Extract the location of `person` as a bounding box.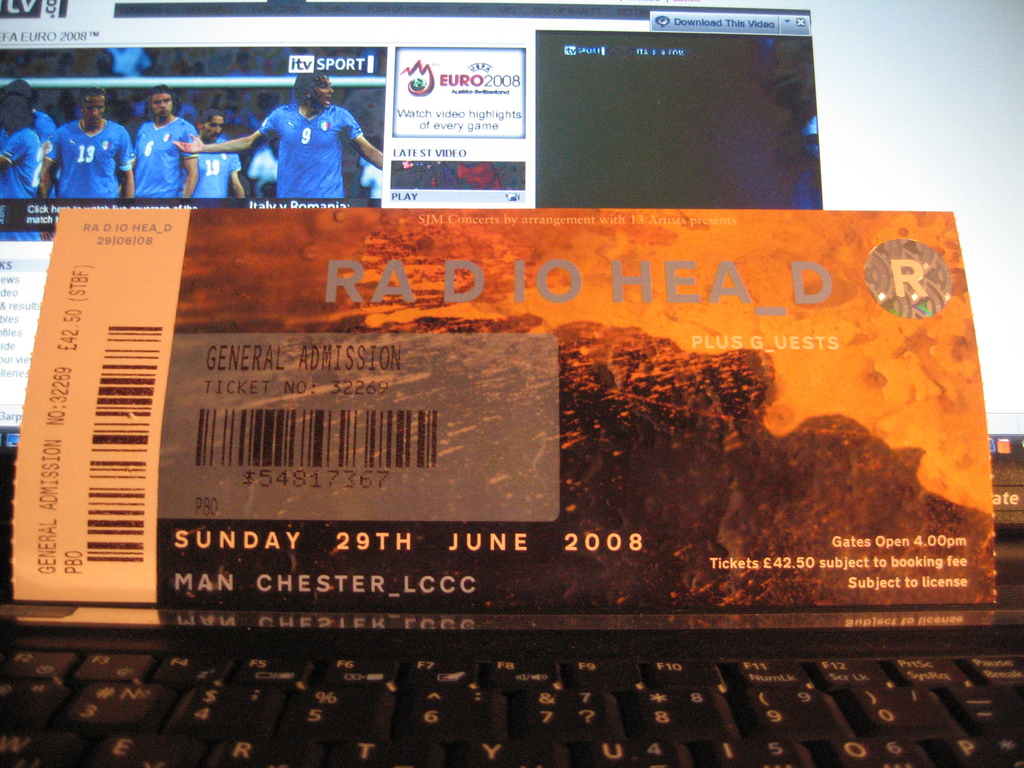
x1=44, y1=85, x2=118, y2=207.
